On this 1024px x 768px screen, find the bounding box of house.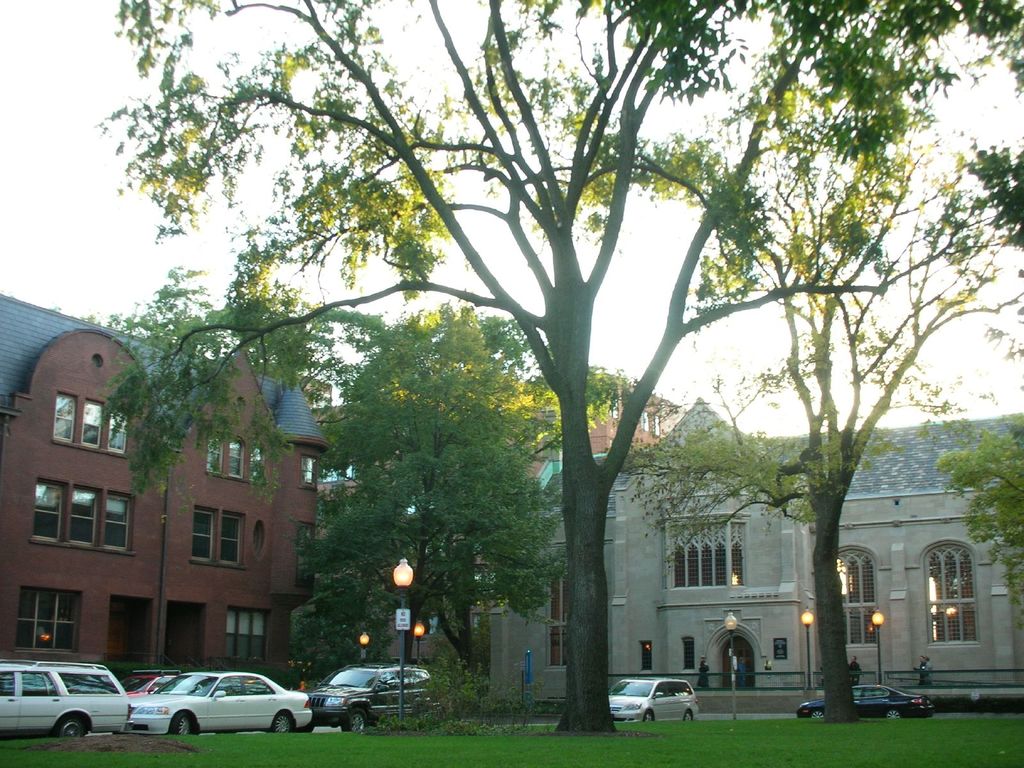
Bounding box: select_region(8, 312, 332, 684).
